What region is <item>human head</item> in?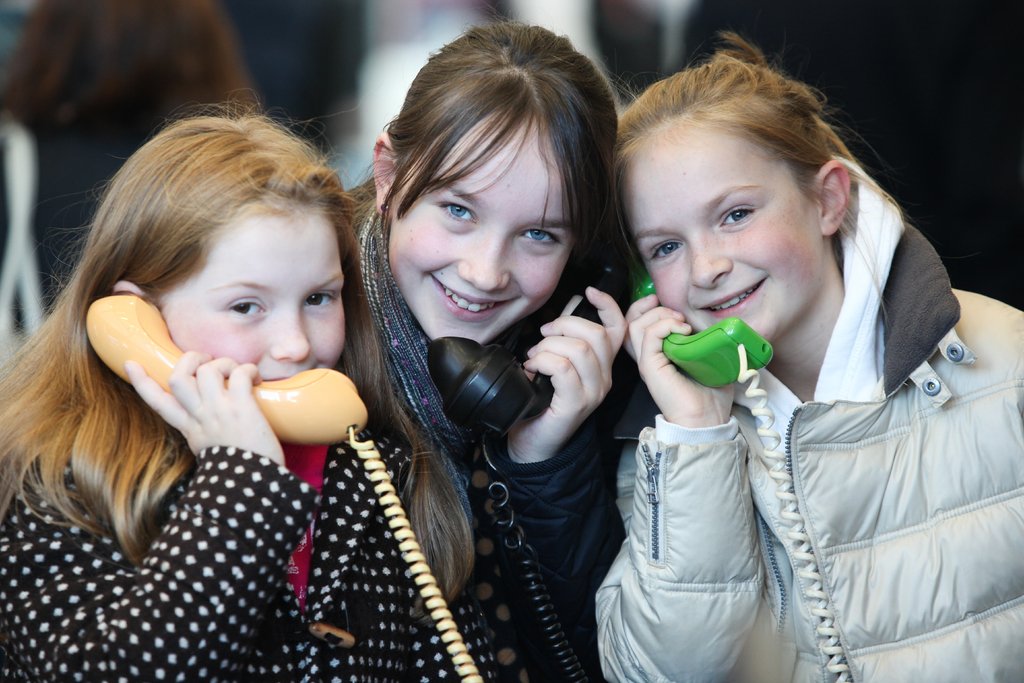
(x1=610, y1=34, x2=856, y2=342).
